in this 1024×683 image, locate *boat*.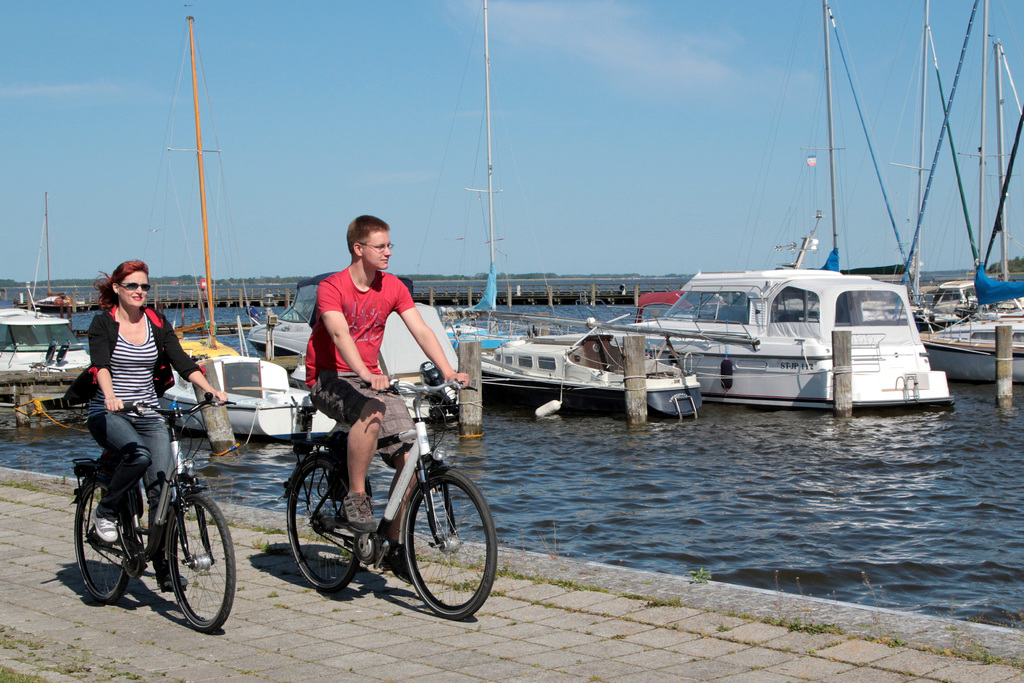
Bounding box: {"left": 245, "top": 268, "right": 340, "bottom": 356}.
